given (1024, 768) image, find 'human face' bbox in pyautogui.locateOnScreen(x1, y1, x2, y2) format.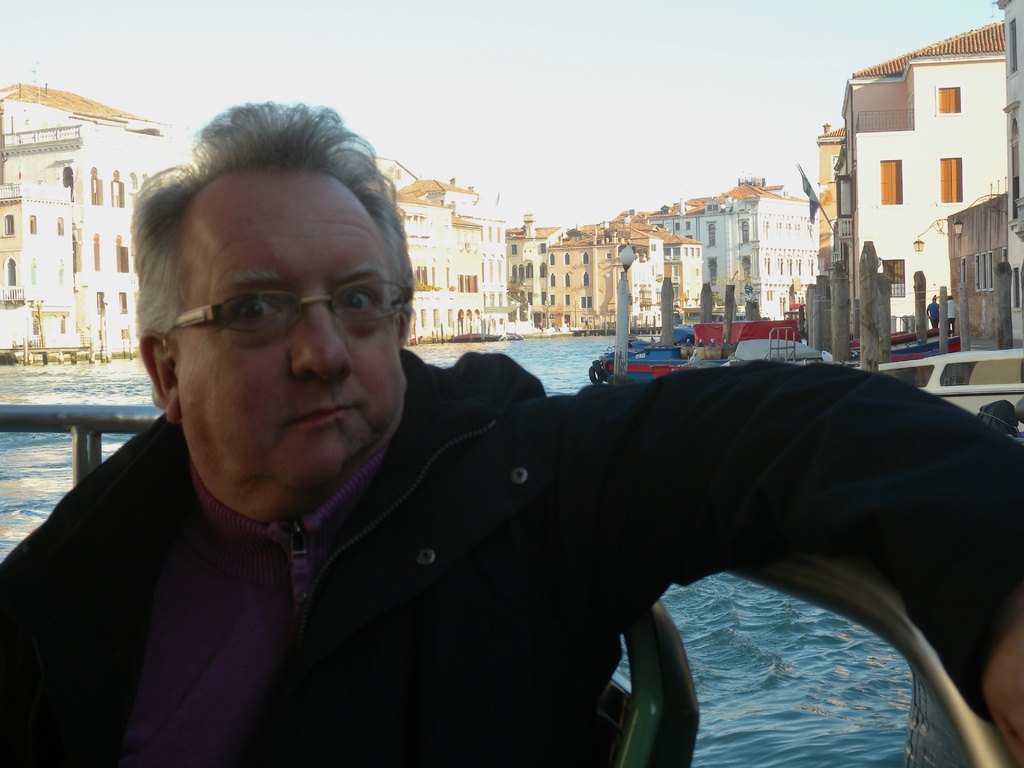
pyautogui.locateOnScreen(145, 133, 422, 492).
